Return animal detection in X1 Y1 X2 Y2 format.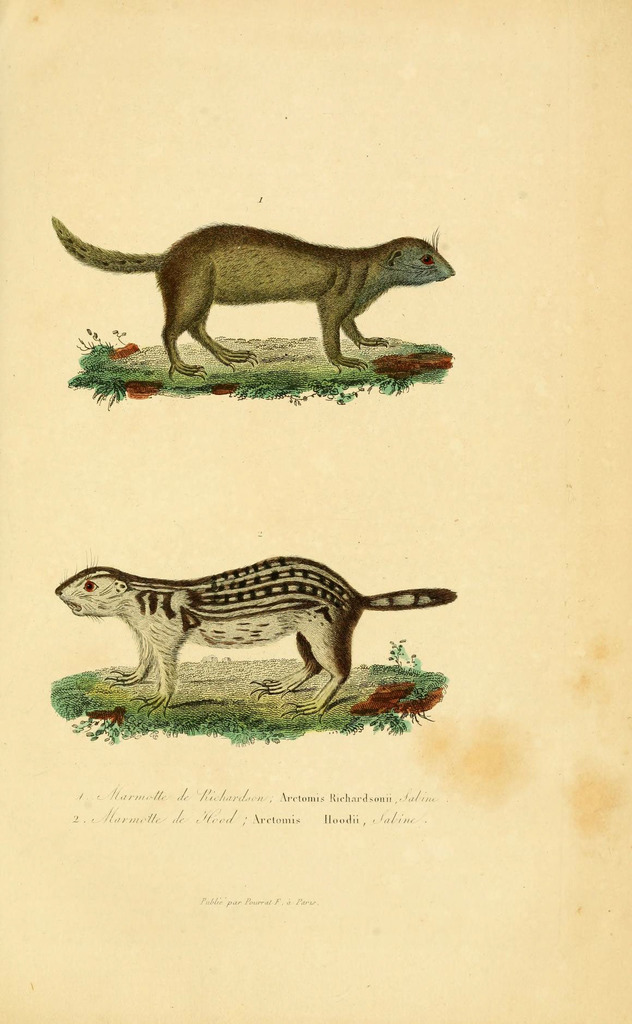
45 212 459 385.
